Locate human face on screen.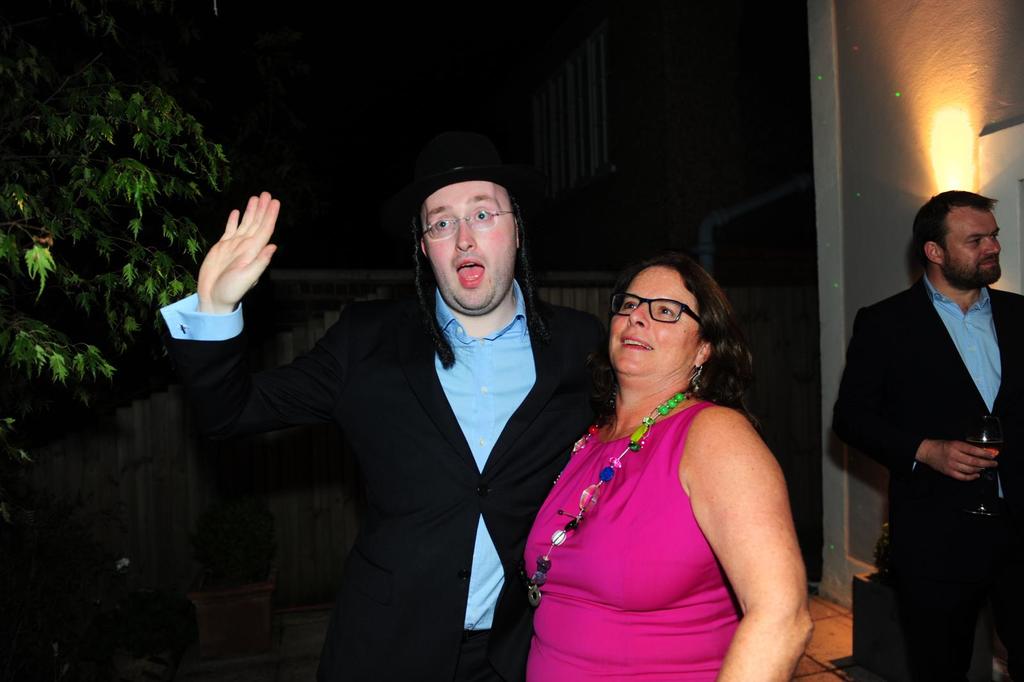
On screen at box(944, 199, 1004, 289).
